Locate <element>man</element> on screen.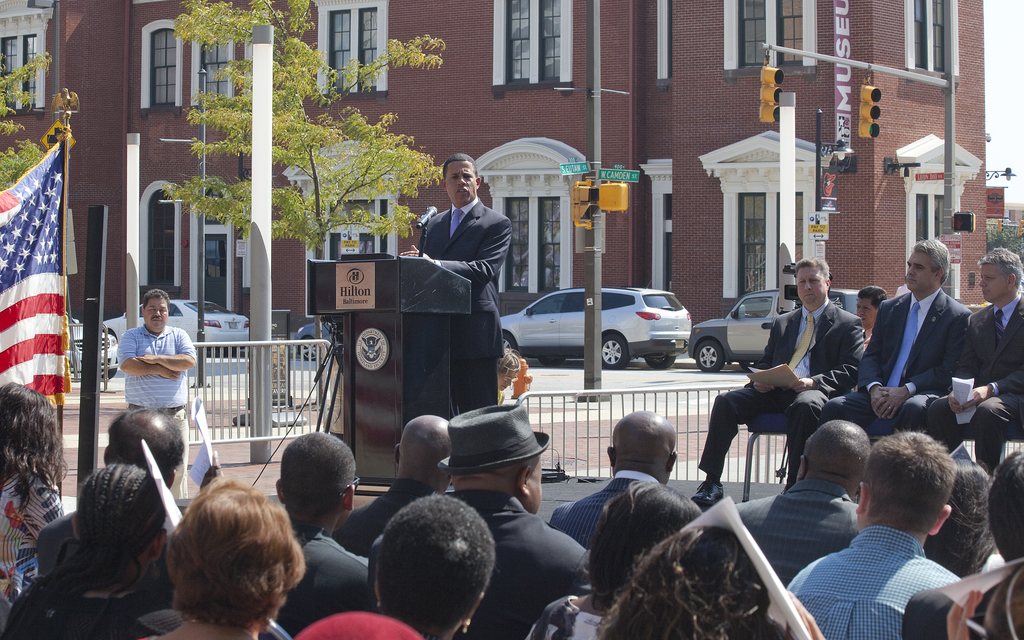
On screen at 369/401/592/639.
